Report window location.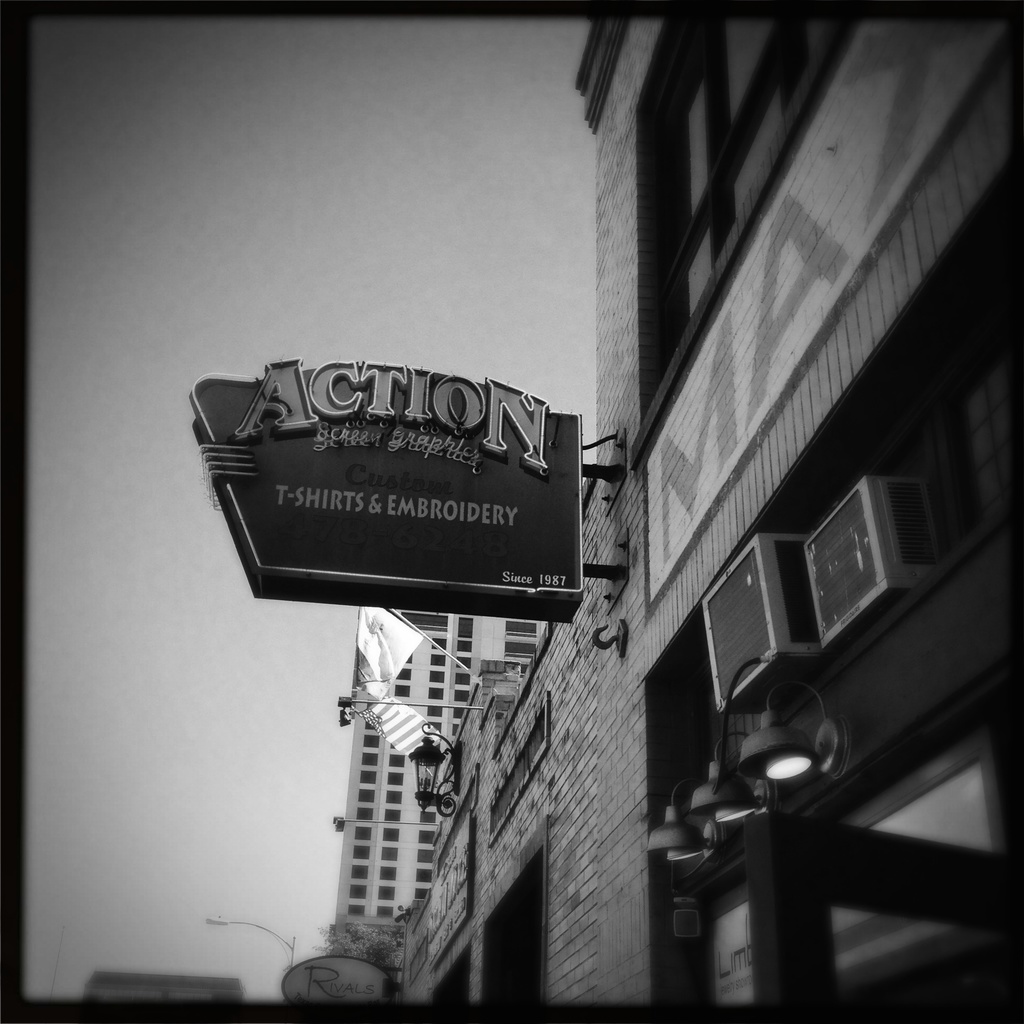
Report: box(361, 785, 373, 803).
